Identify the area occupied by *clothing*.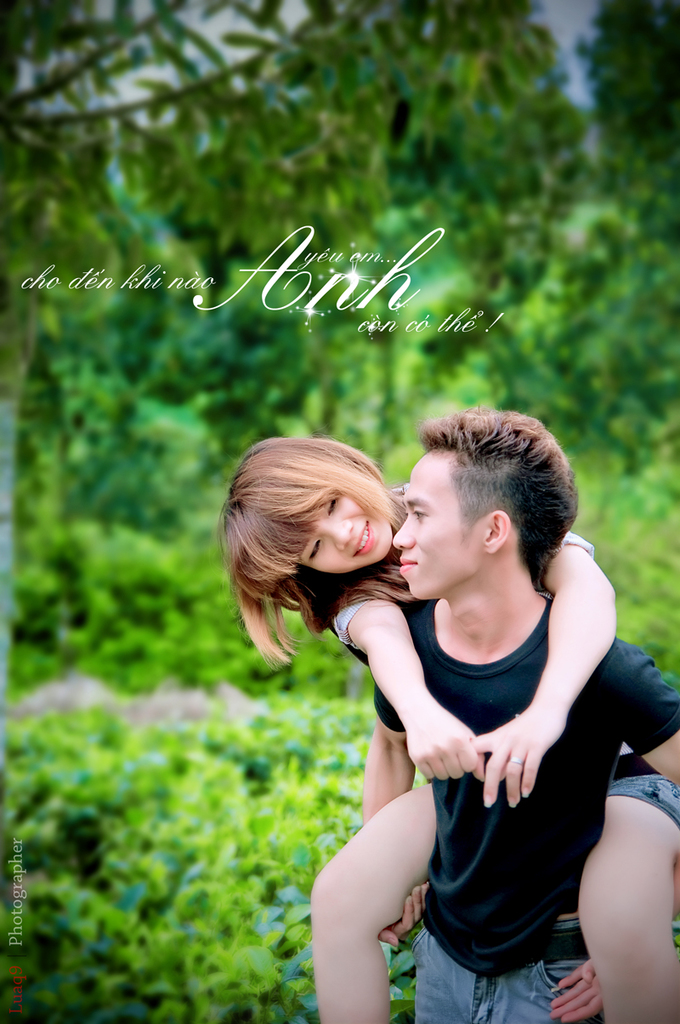
Area: (333,486,679,829).
